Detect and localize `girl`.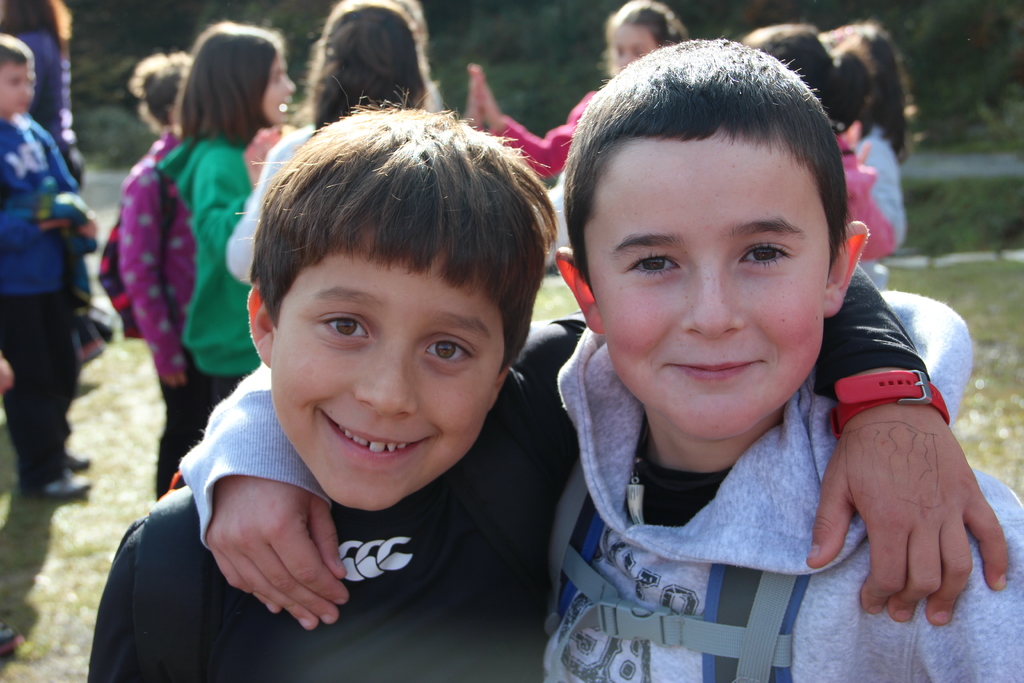
Localized at 119 22 295 418.
